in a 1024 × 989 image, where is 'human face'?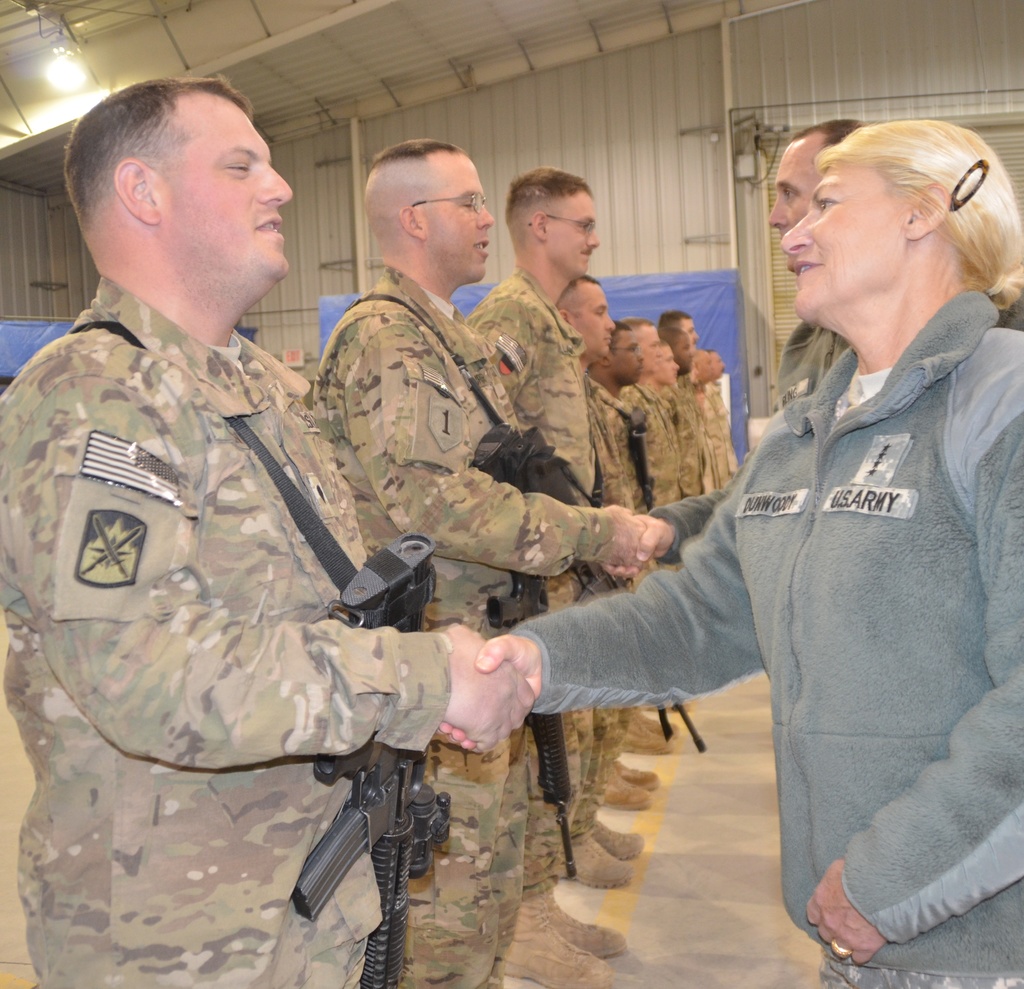
683, 319, 698, 348.
